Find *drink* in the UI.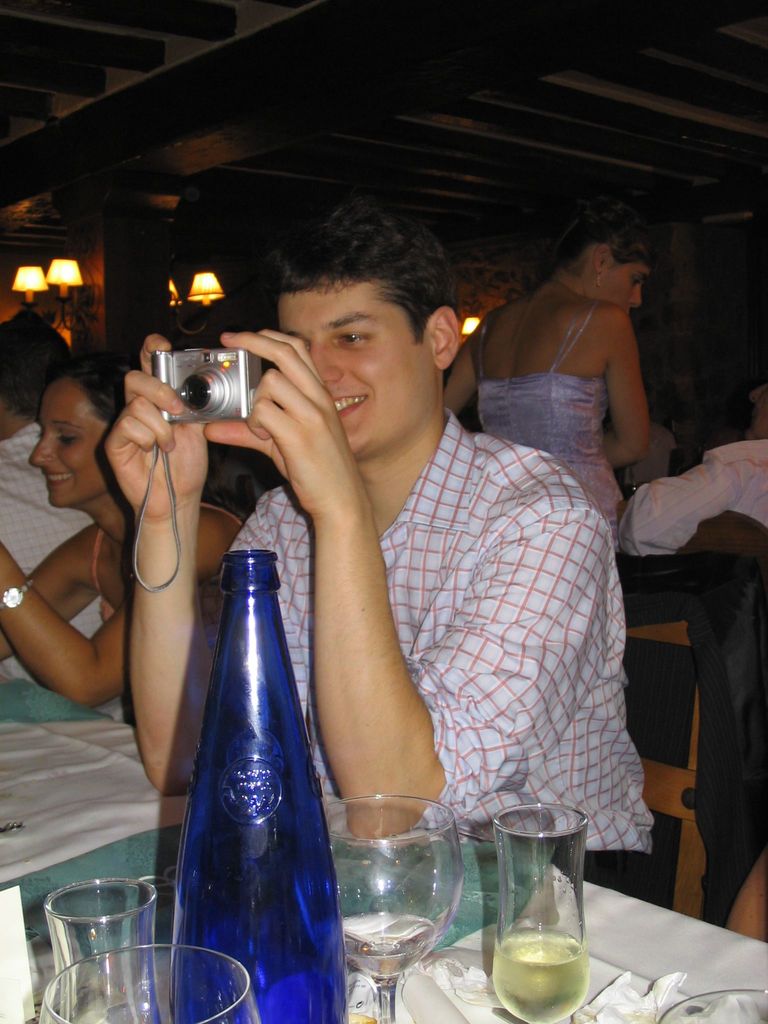
UI element at left=492, top=911, right=598, bottom=1012.
